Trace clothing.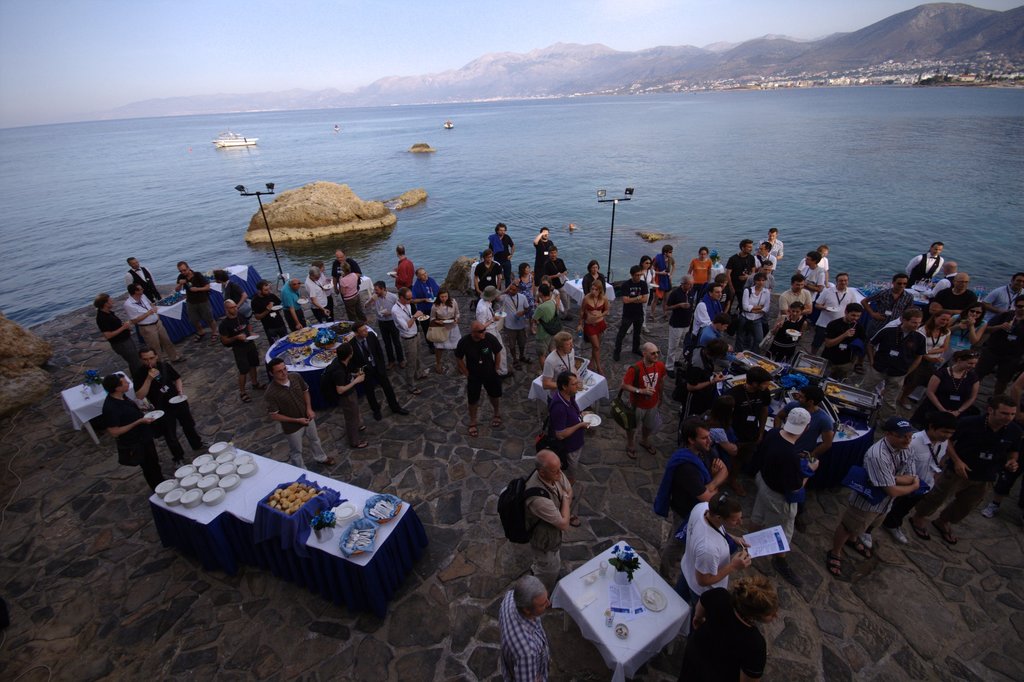
Traced to pyautogui.locateOnScreen(130, 268, 163, 306).
